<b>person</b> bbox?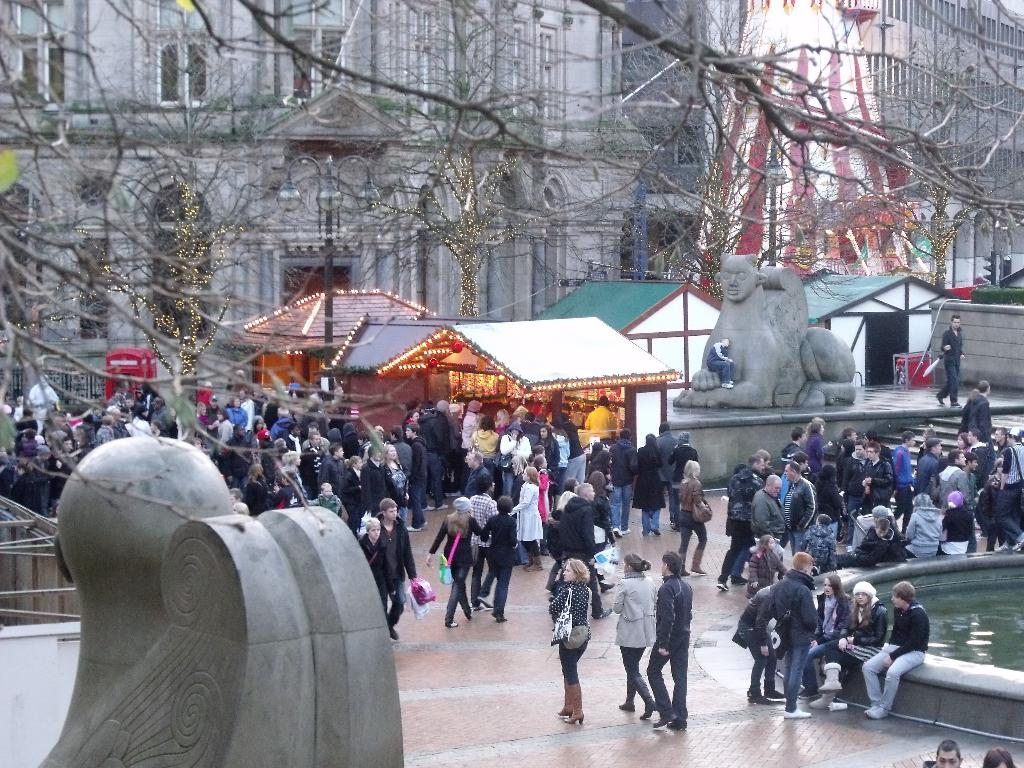
Rect(548, 562, 591, 722)
